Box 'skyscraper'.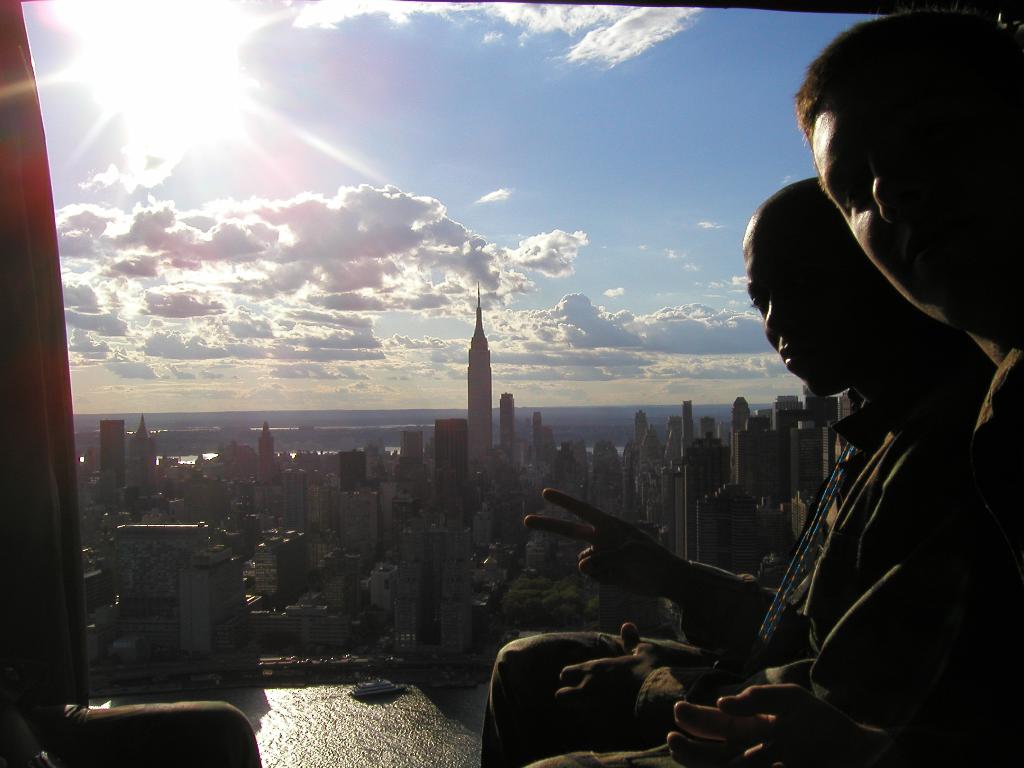
detection(132, 408, 155, 500).
